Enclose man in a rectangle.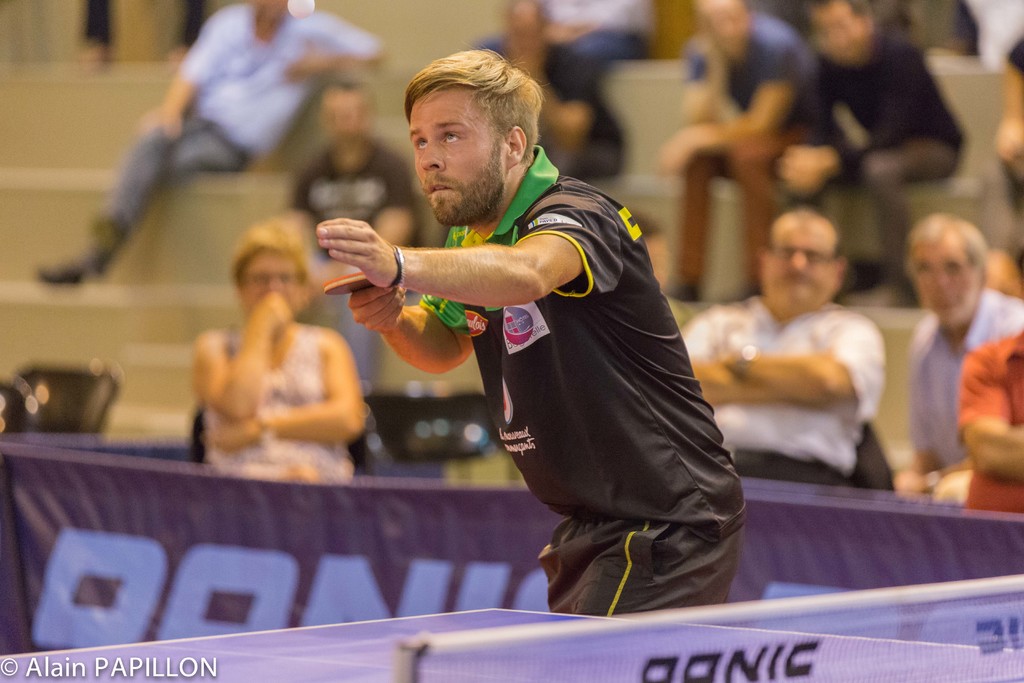
[left=775, top=0, right=965, bottom=313].
